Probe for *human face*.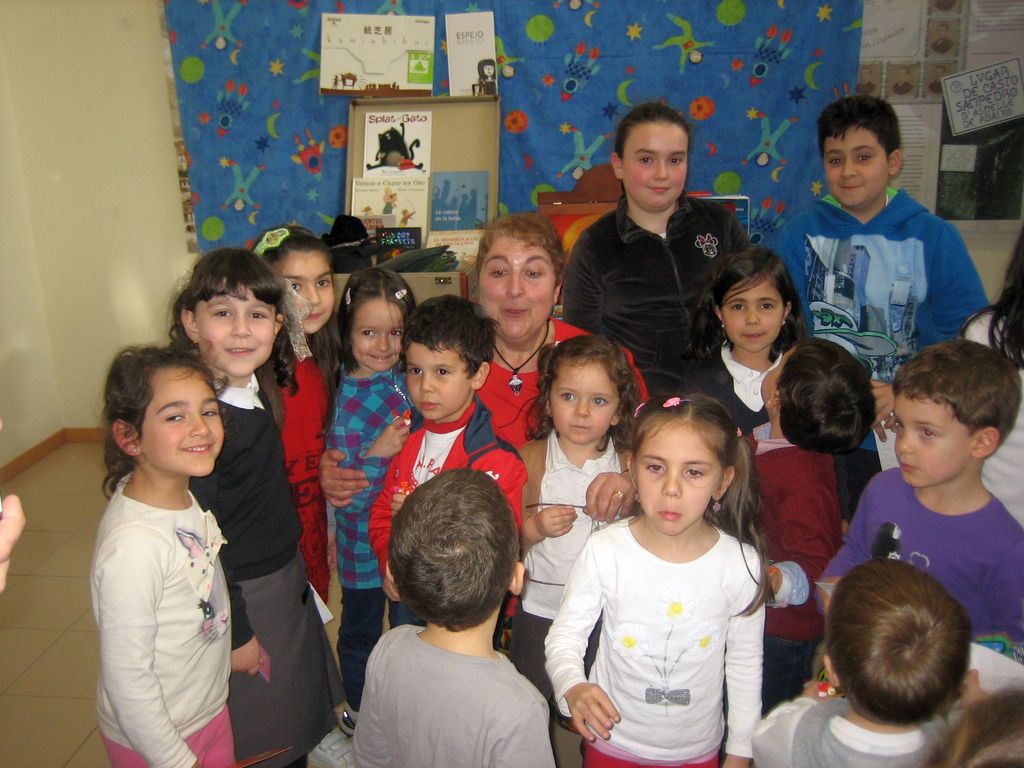
Probe result: select_region(399, 342, 469, 412).
